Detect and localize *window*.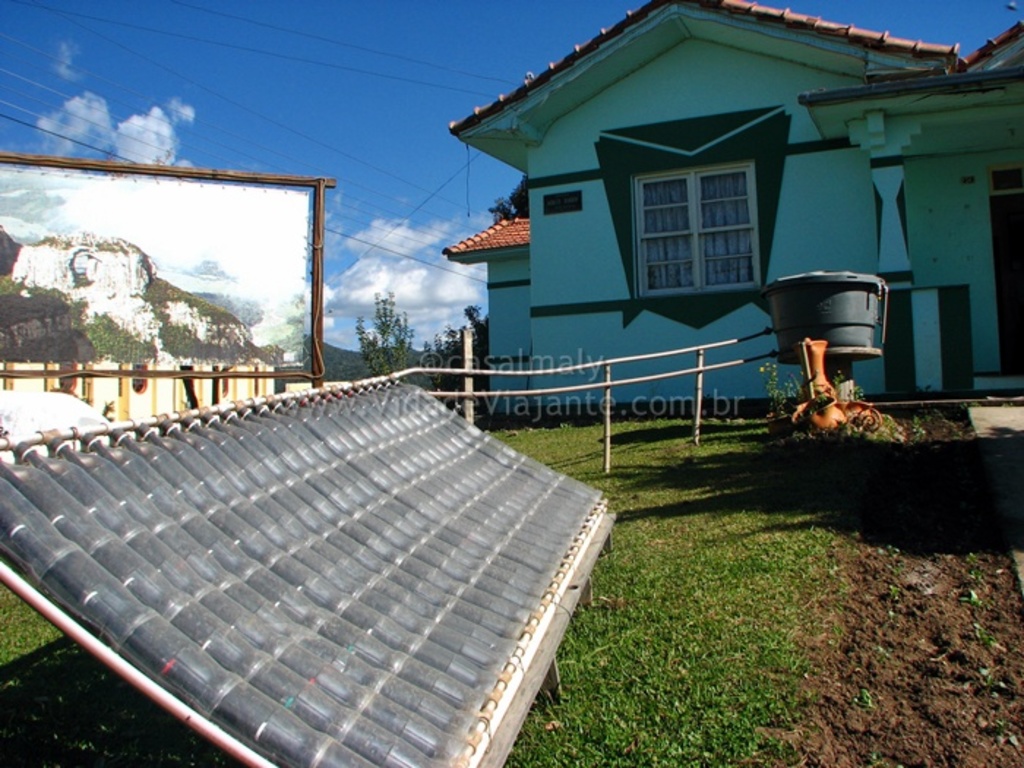
Localized at [left=641, top=139, right=771, bottom=285].
